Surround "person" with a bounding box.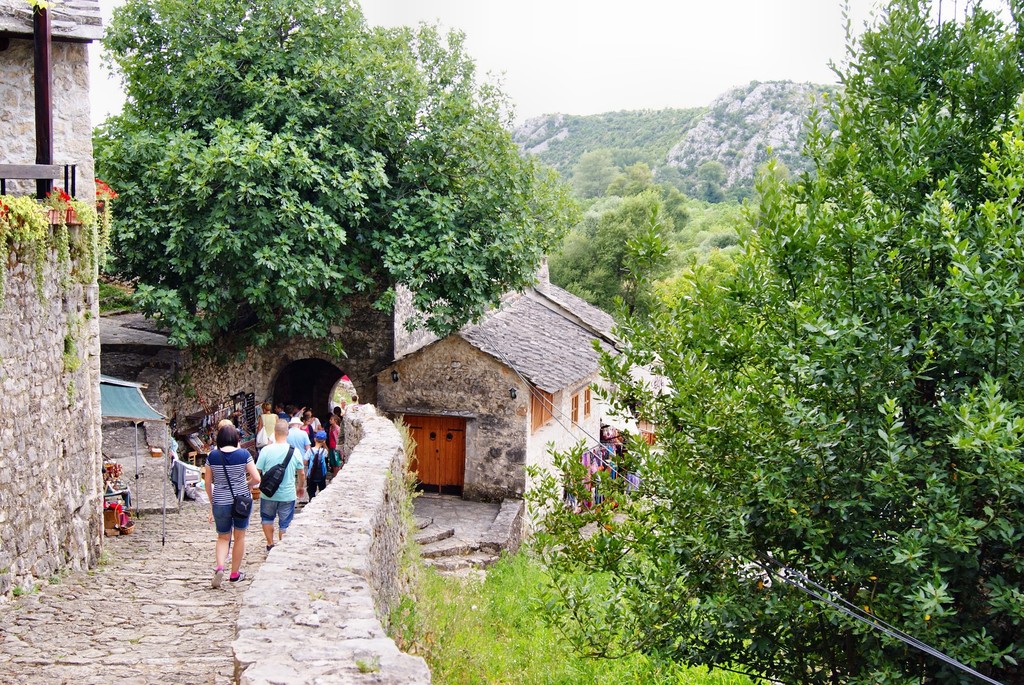
BBox(204, 423, 262, 588).
